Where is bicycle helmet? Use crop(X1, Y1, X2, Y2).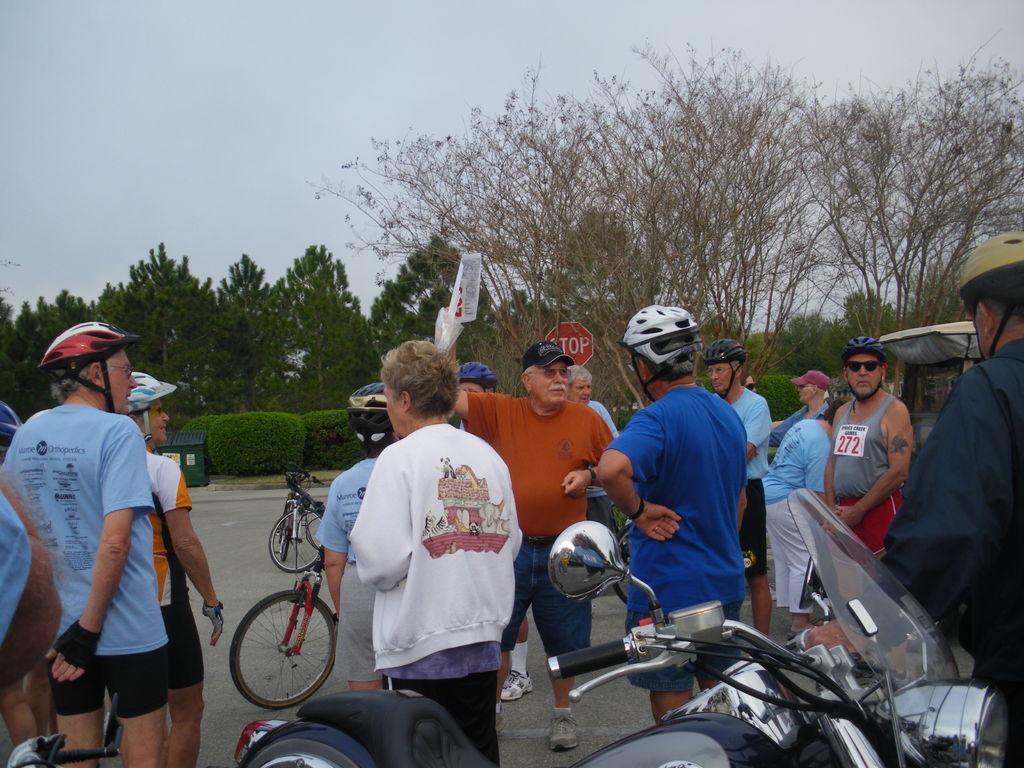
crop(621, 311, 698, 403).
